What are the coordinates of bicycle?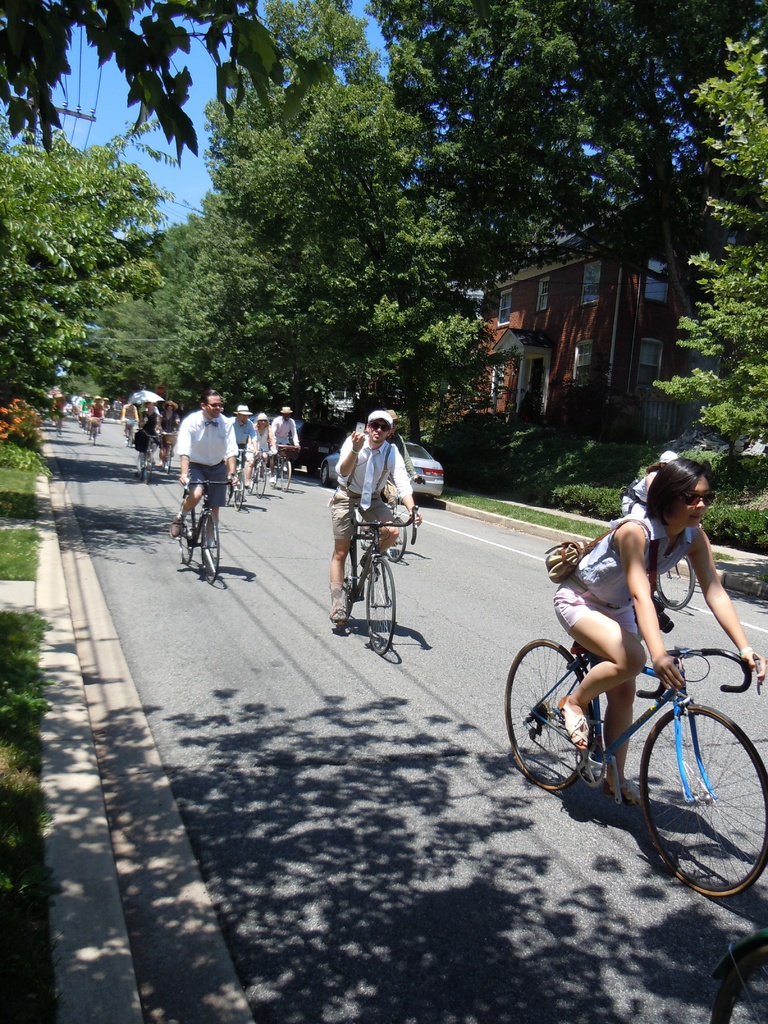
crop(232, 444, 272, 501).
